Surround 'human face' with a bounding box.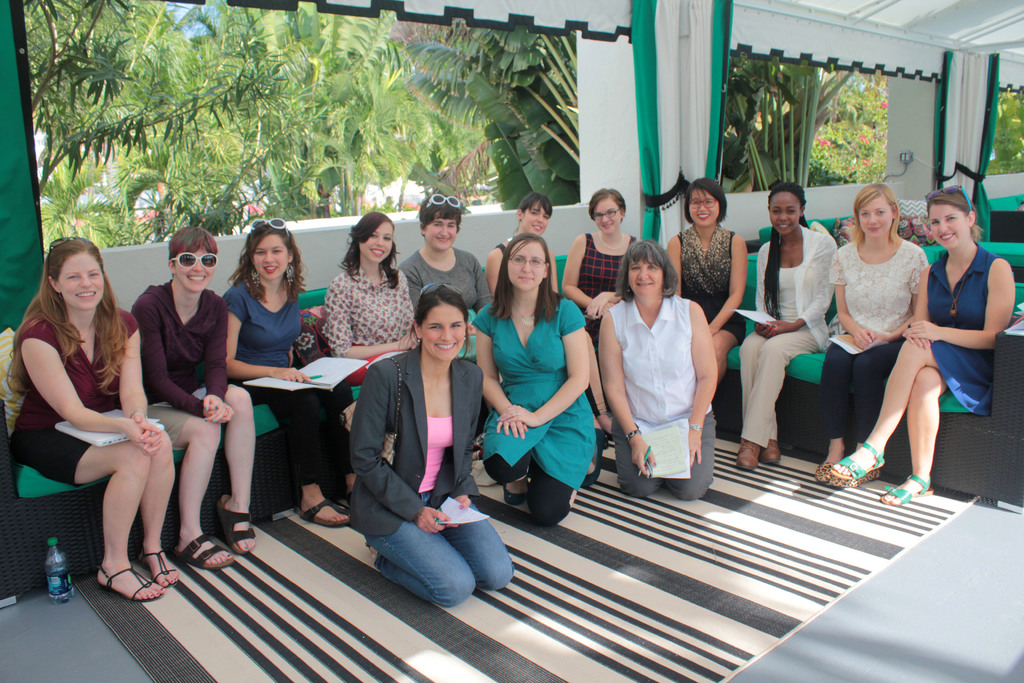
box=[596, 197, 626, 239].
